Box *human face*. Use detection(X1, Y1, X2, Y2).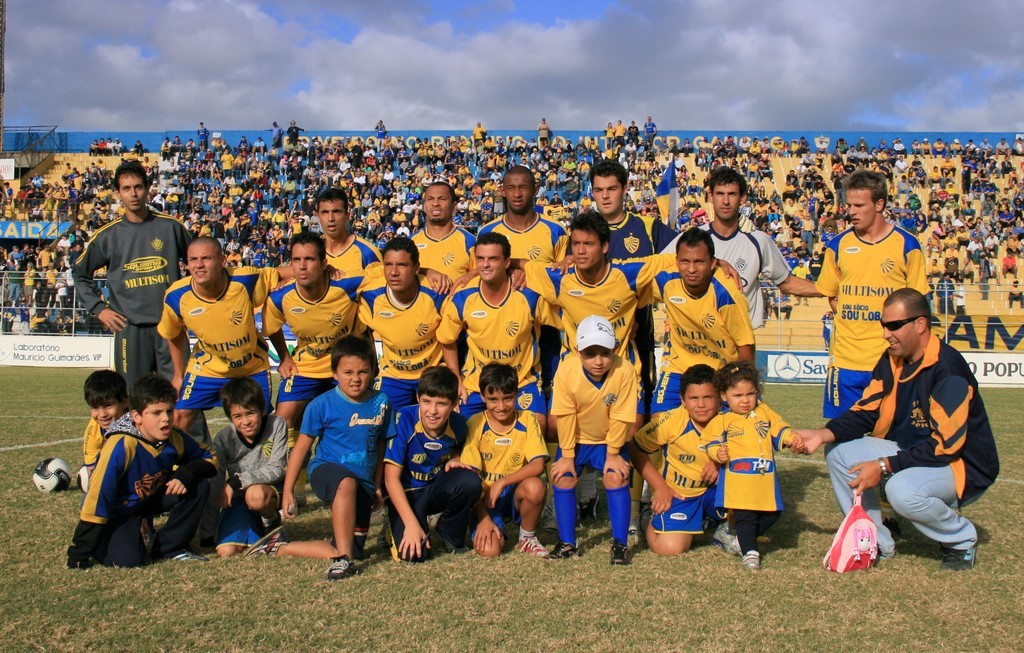
detection(589, 177, 622, 216).
